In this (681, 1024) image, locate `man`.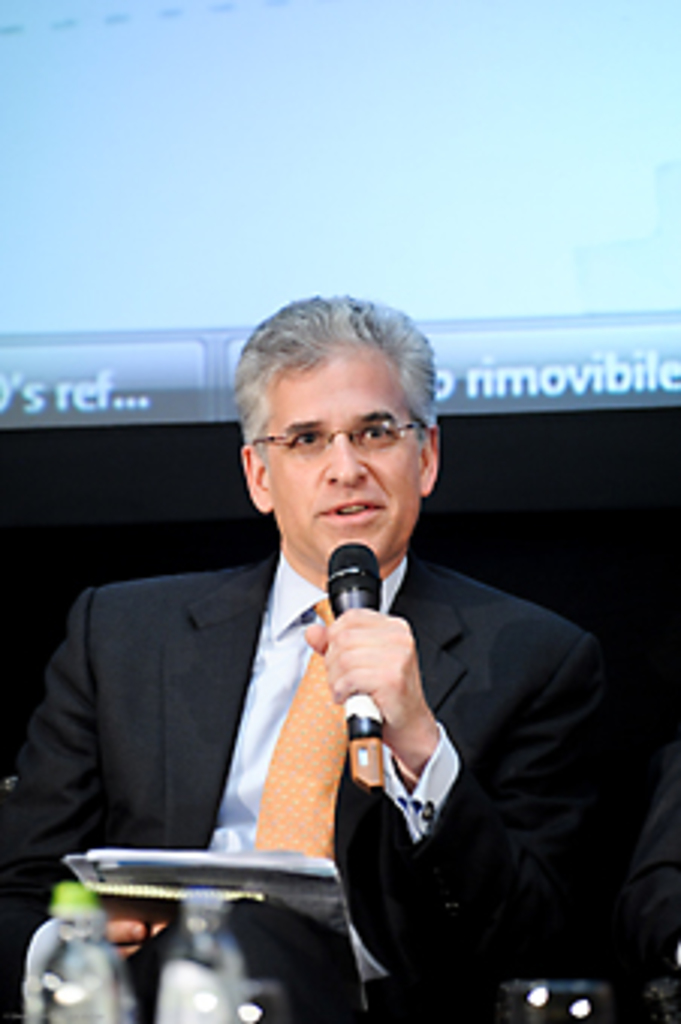
Bounding box: {"left": 3, "top": 271, "right": 627, "bottom": 1000}.
